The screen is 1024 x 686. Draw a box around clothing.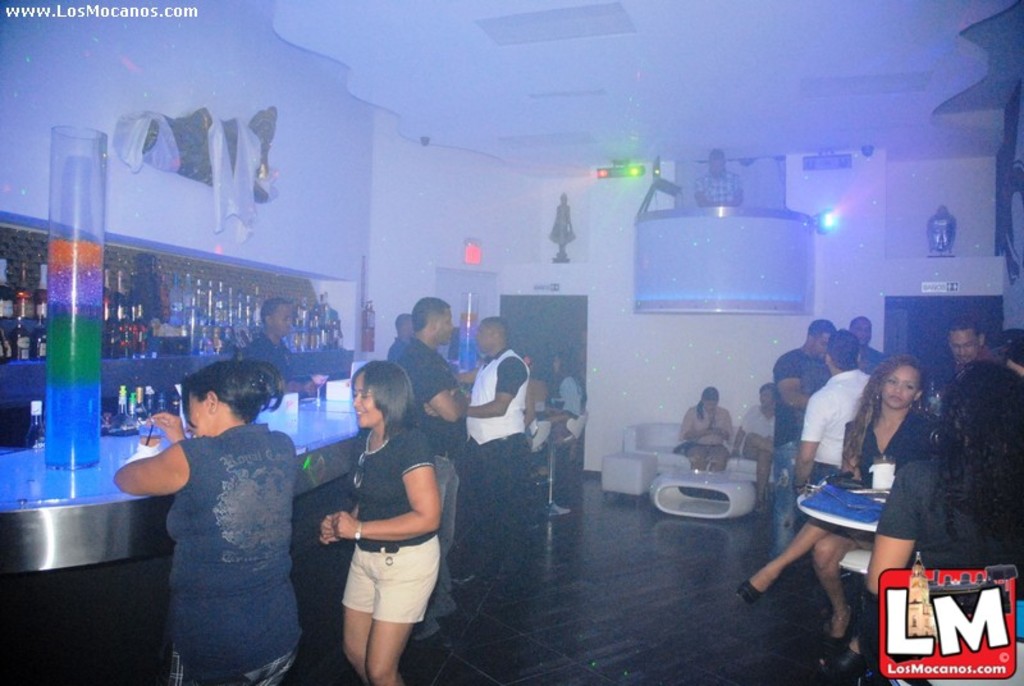
{"left": 850, "top": 419, "right": 936, "bottom": 467}.
